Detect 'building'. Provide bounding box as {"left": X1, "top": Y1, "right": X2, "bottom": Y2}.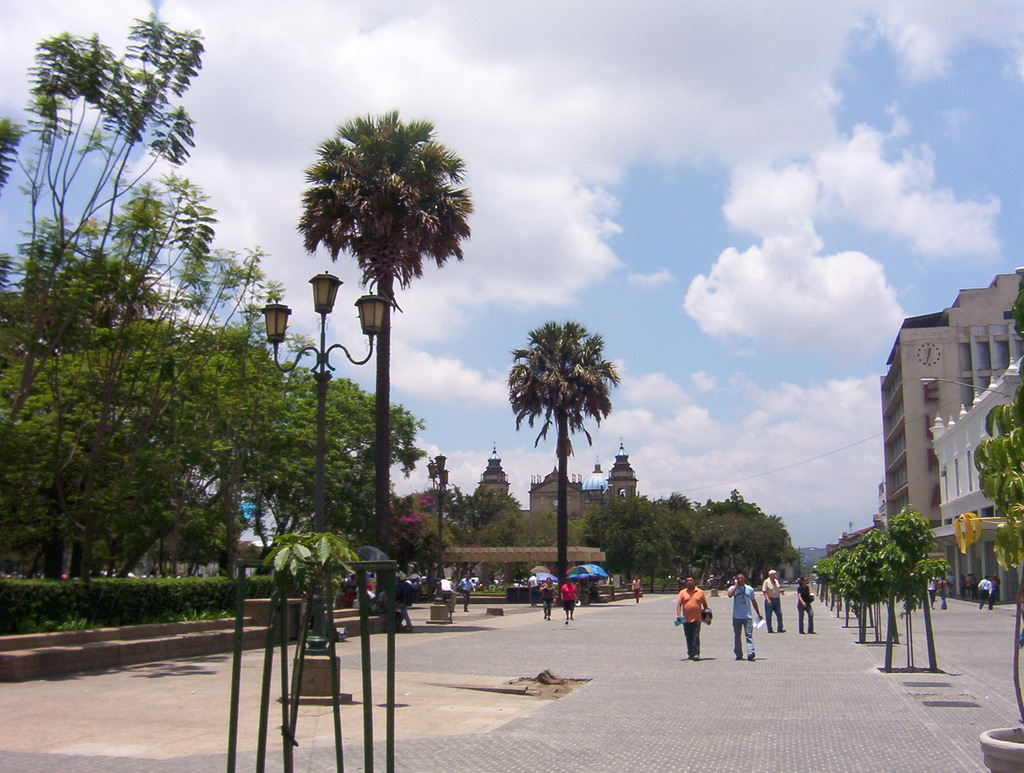
{"left": 878, "top": 272, "right": 1023, "bottom": 530}.
